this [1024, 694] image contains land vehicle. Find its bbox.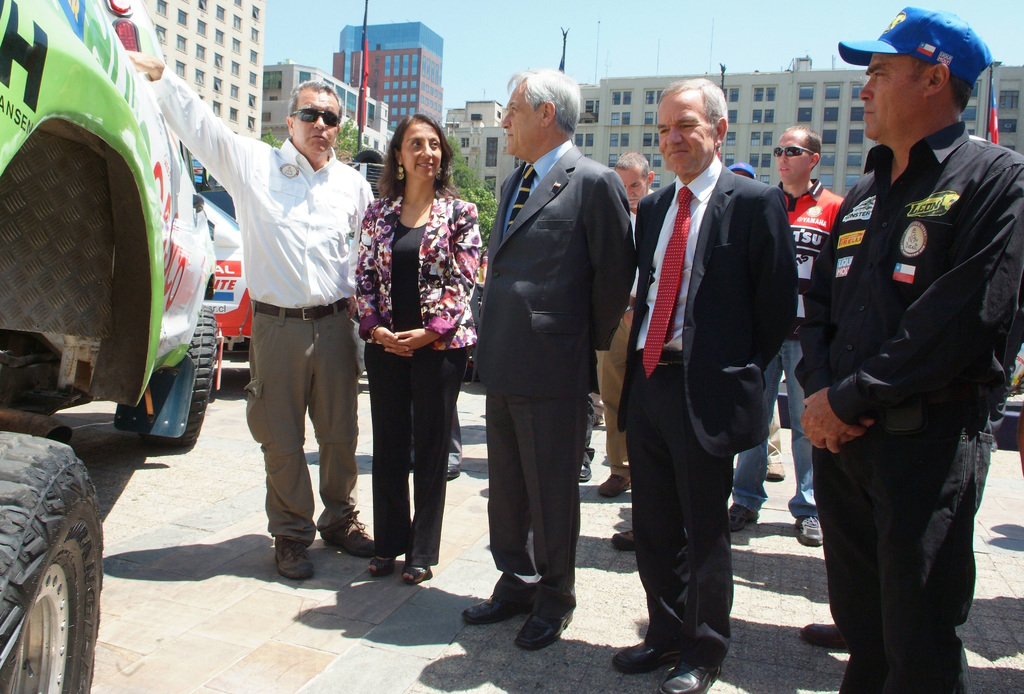
l=996, t=373, r=1023, b=419.
